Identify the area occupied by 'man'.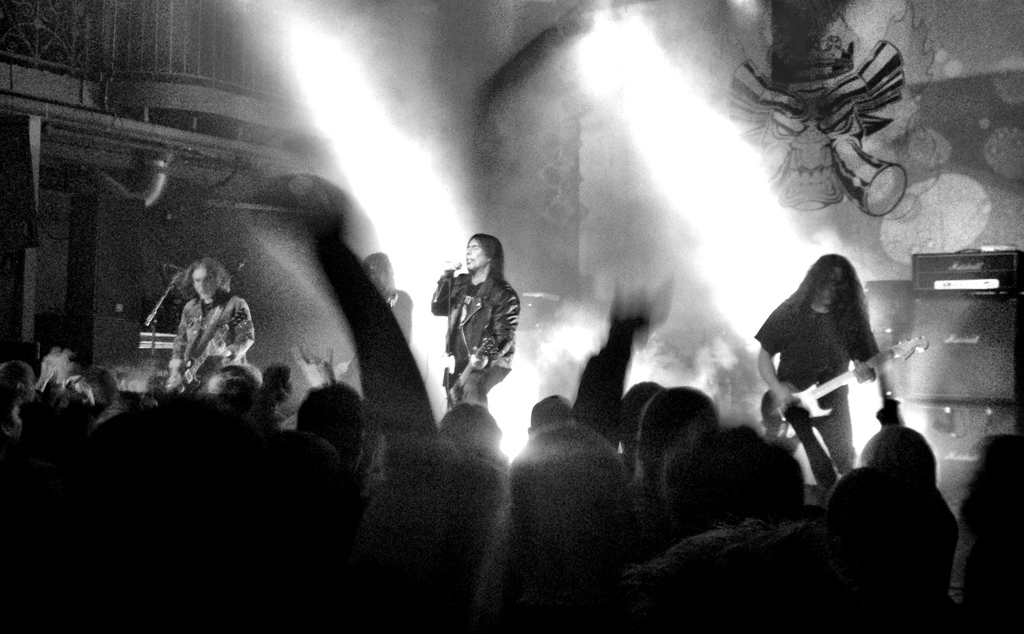
Area: [left=752, top=250, right=882, bottom=481].
